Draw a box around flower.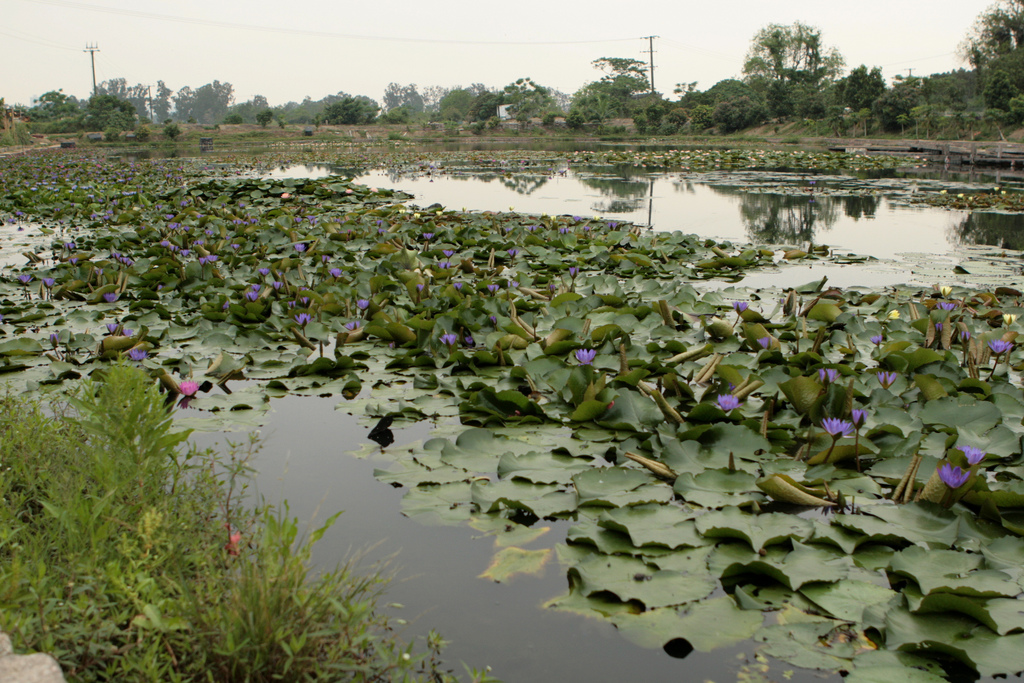
935,322,943,334.
